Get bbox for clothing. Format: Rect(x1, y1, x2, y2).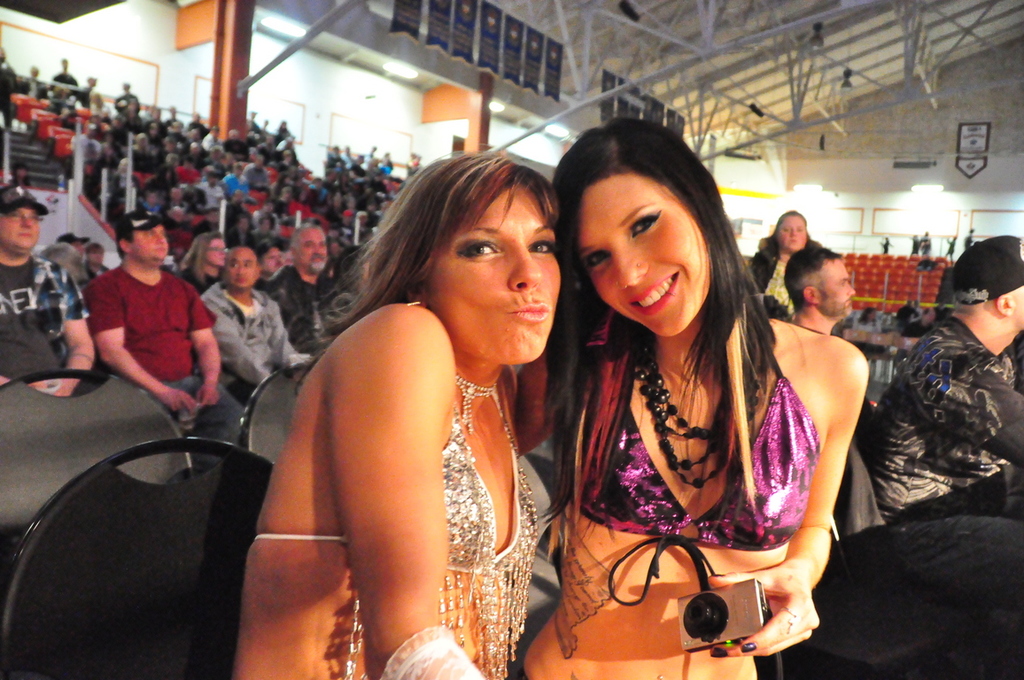
Rect(231, 220, 255, 248).
